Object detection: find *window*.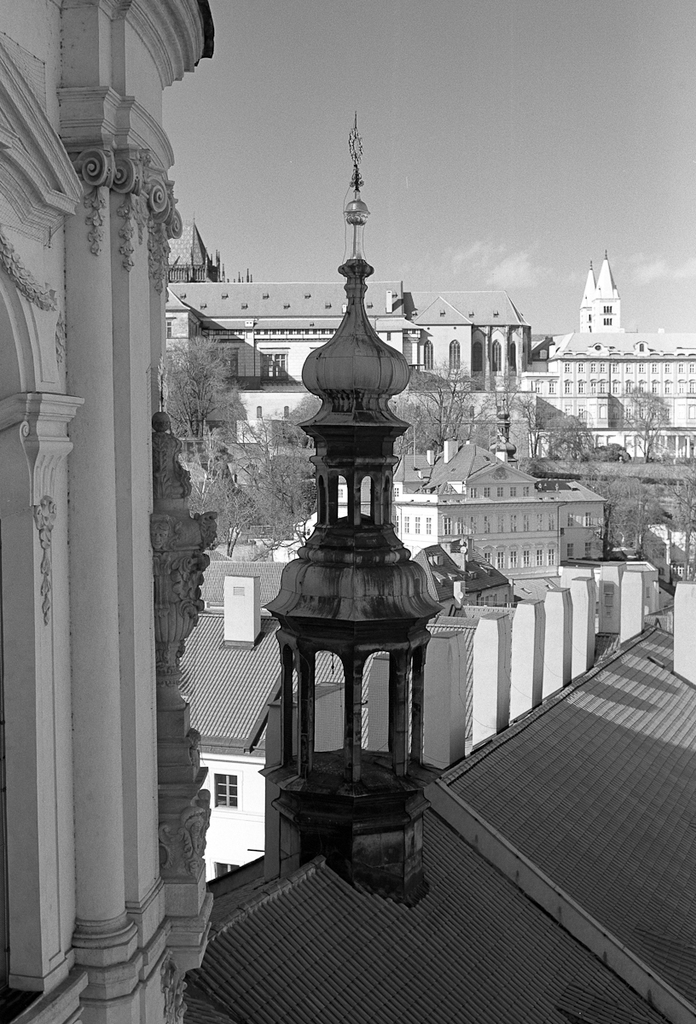
[left=218, top=775, right=241, bottom=806].
